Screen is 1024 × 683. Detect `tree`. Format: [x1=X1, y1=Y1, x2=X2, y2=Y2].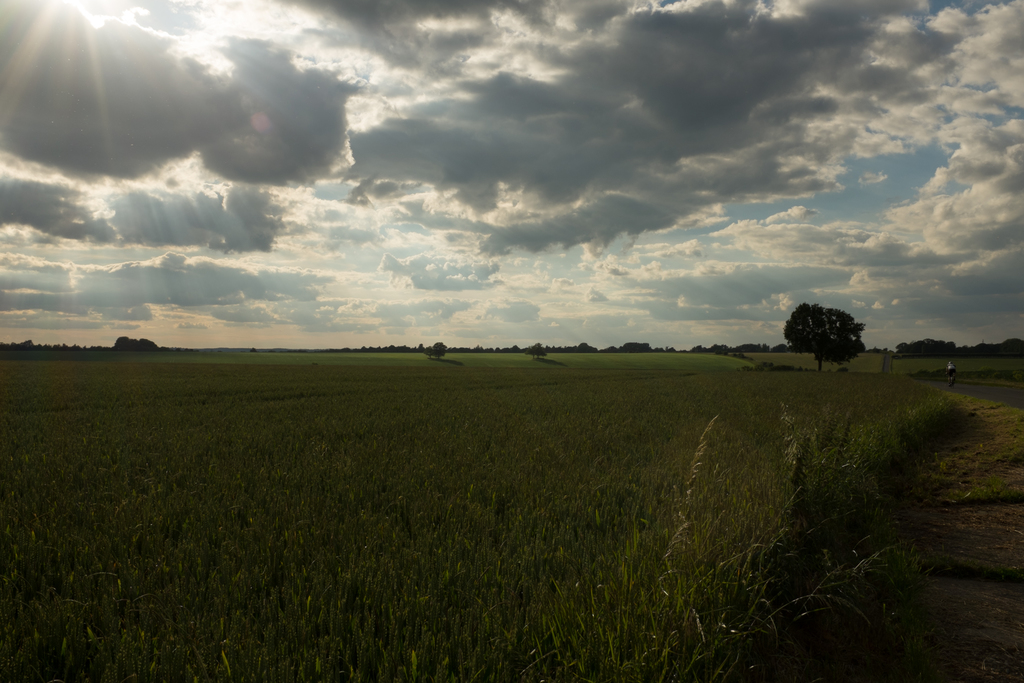
[x1=797, y1=284, x2=879, y2=368].
